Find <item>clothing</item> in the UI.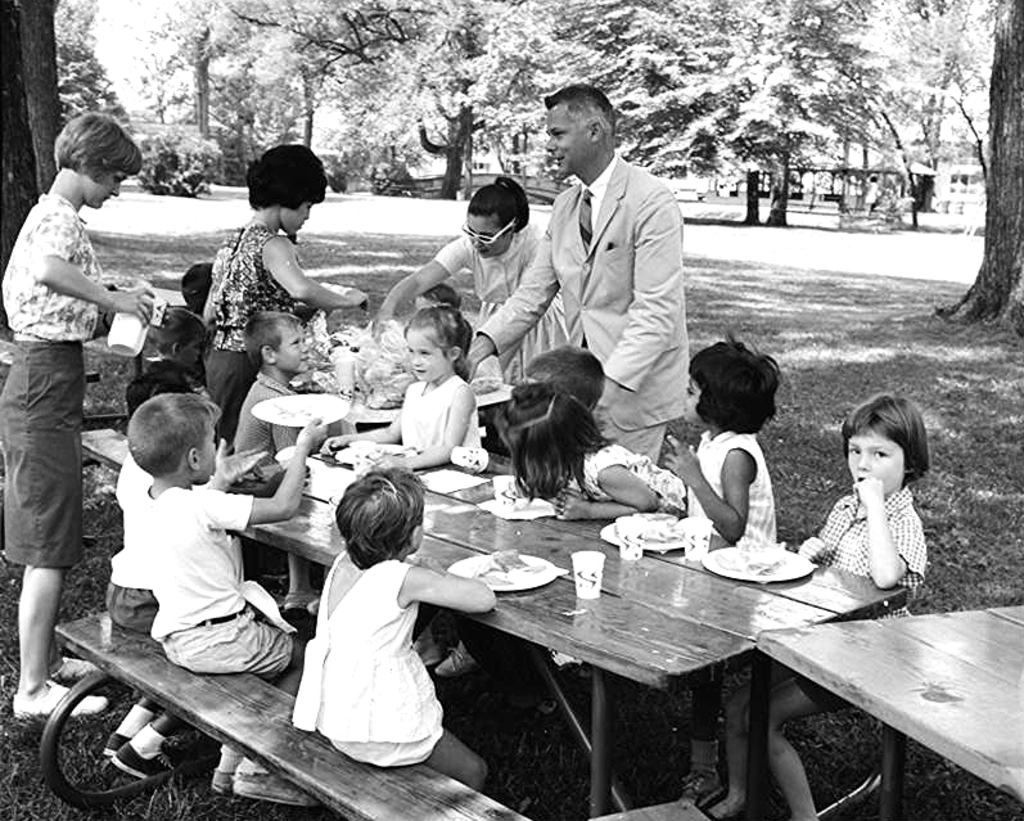
UI element at 397, 373, 478, 463.
